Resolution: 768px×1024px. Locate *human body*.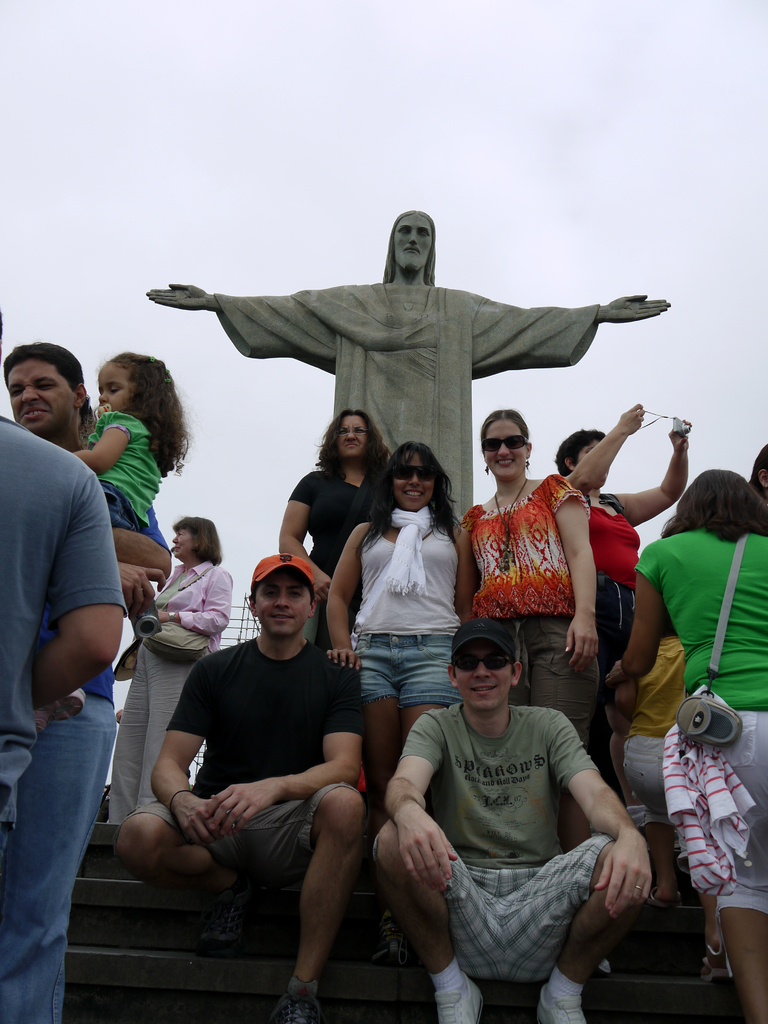
x1=378, y1=633, x2=648, y2=1023.
